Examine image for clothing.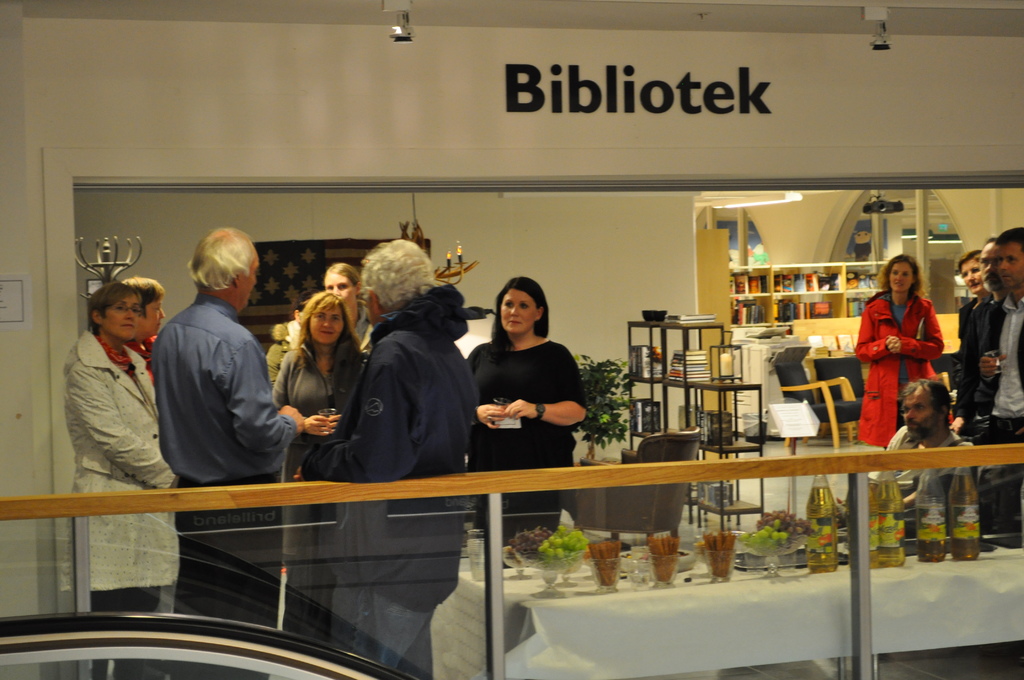
Examination result: x1=149 y1=288 x2=295 y2=643.
